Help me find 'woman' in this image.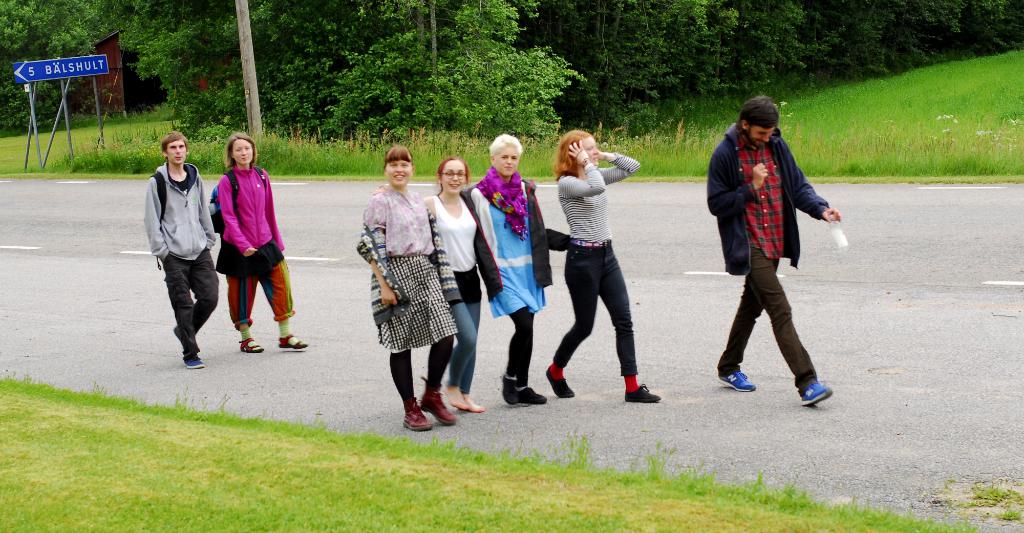
Found it: locate(375, 158, 504, 412).
